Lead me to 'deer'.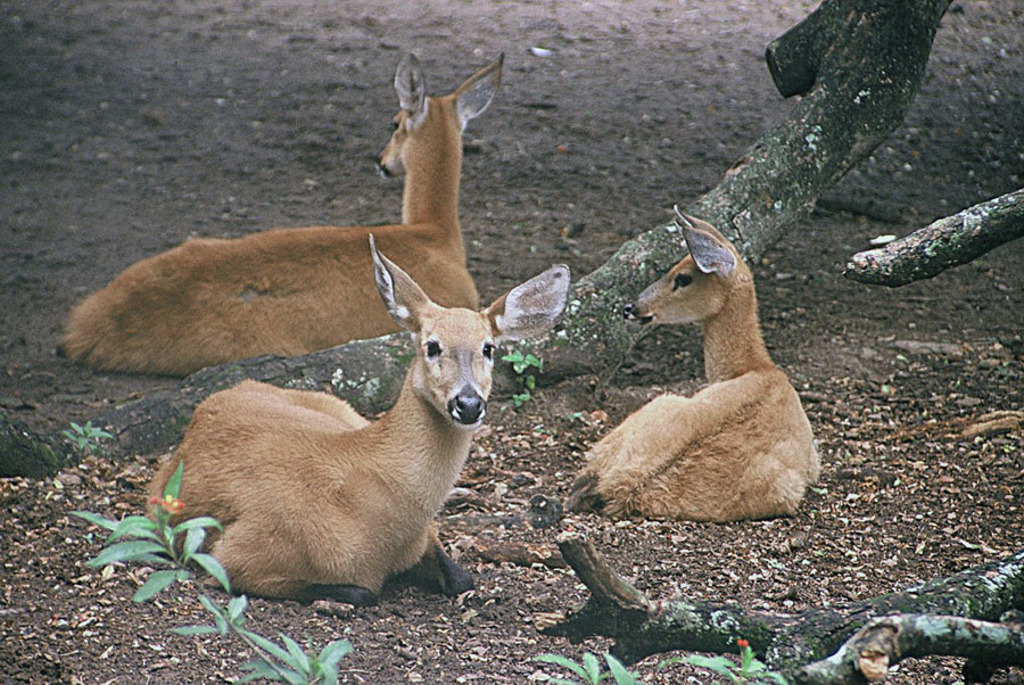
Lead to (x1=570, y1=203, x2=818, y2=531).
